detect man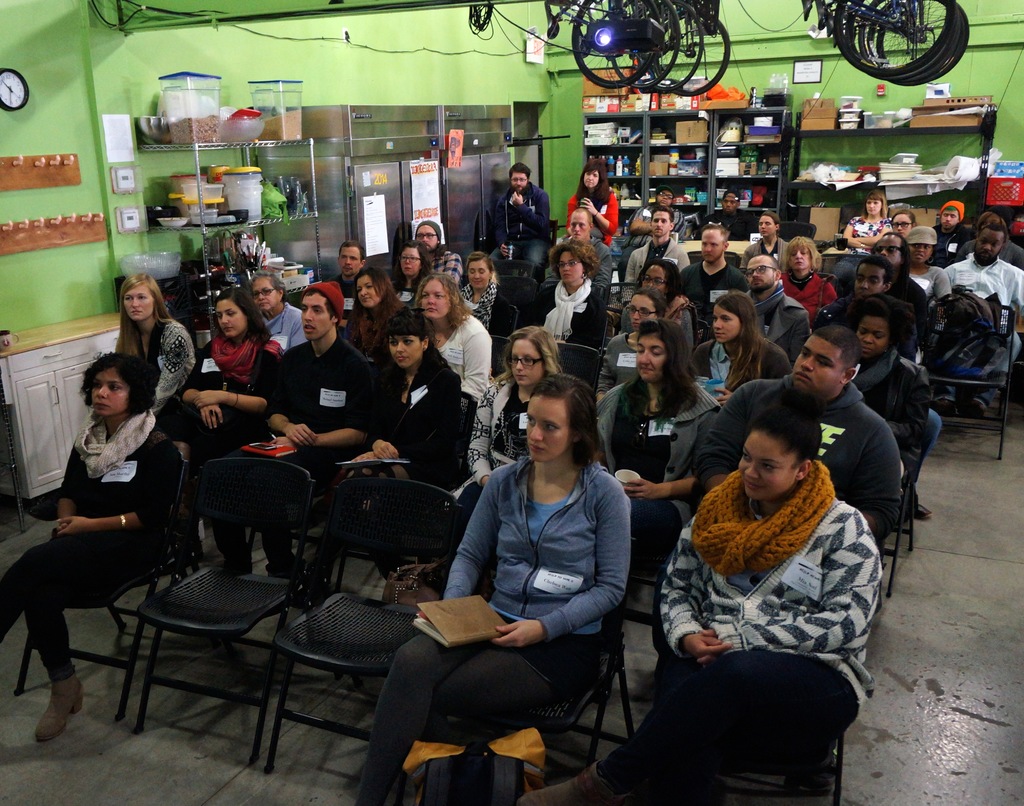
detection(486, 165, 553, 282)
